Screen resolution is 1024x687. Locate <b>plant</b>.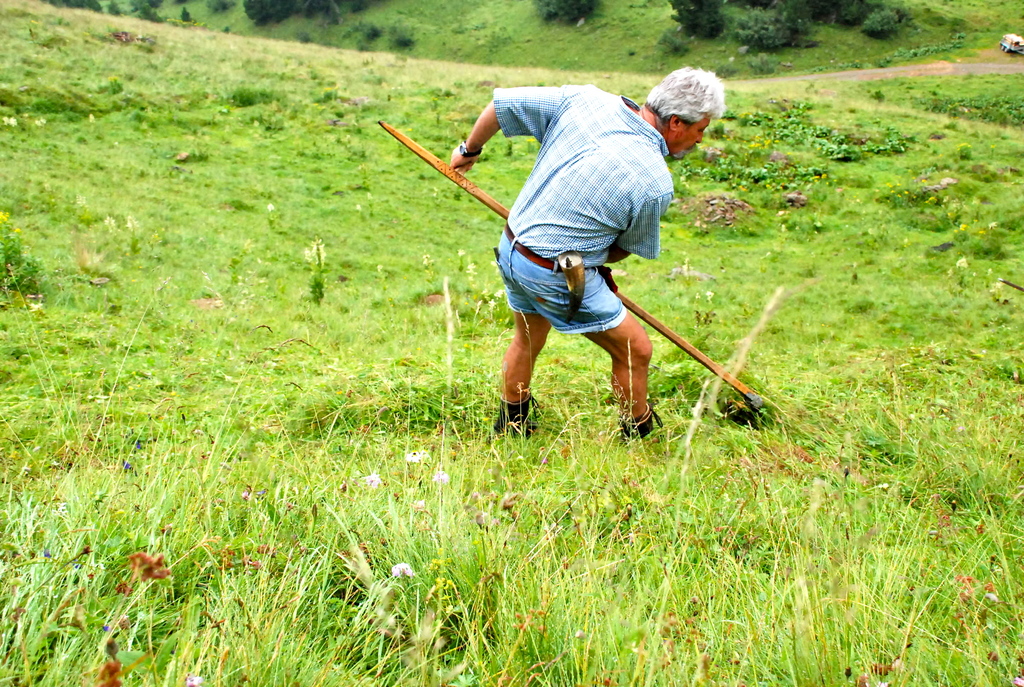
x1=314 y1=81 x2=341 y2=106.
